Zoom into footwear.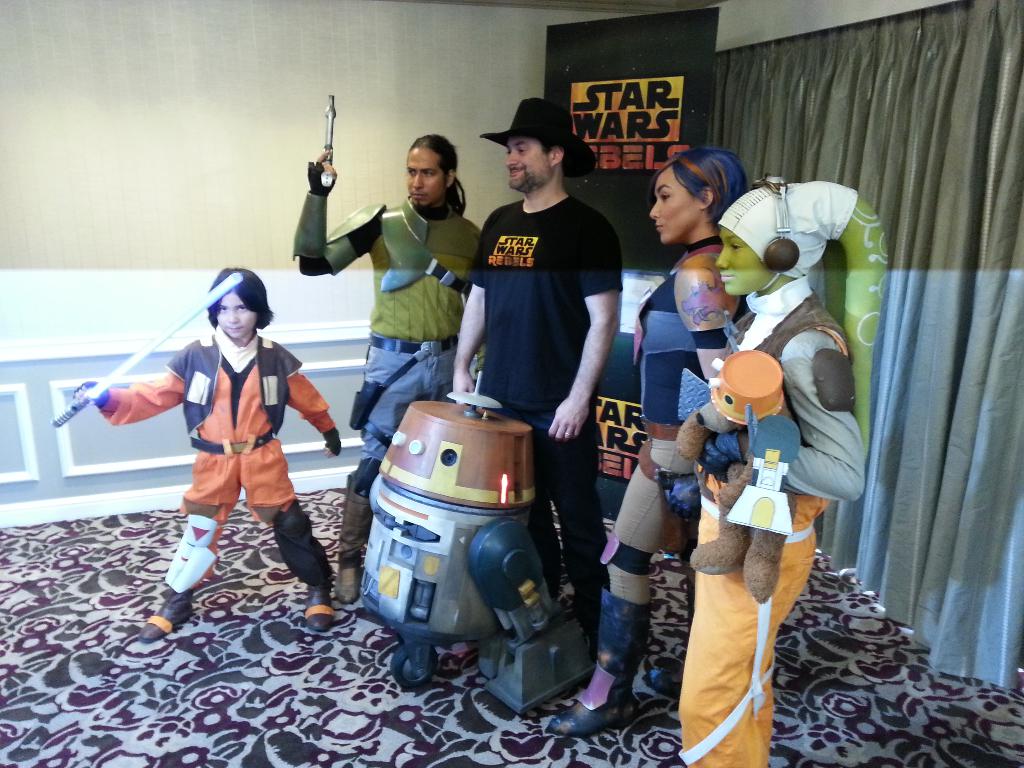
Zoom target: [548, 588, 651, 739].
